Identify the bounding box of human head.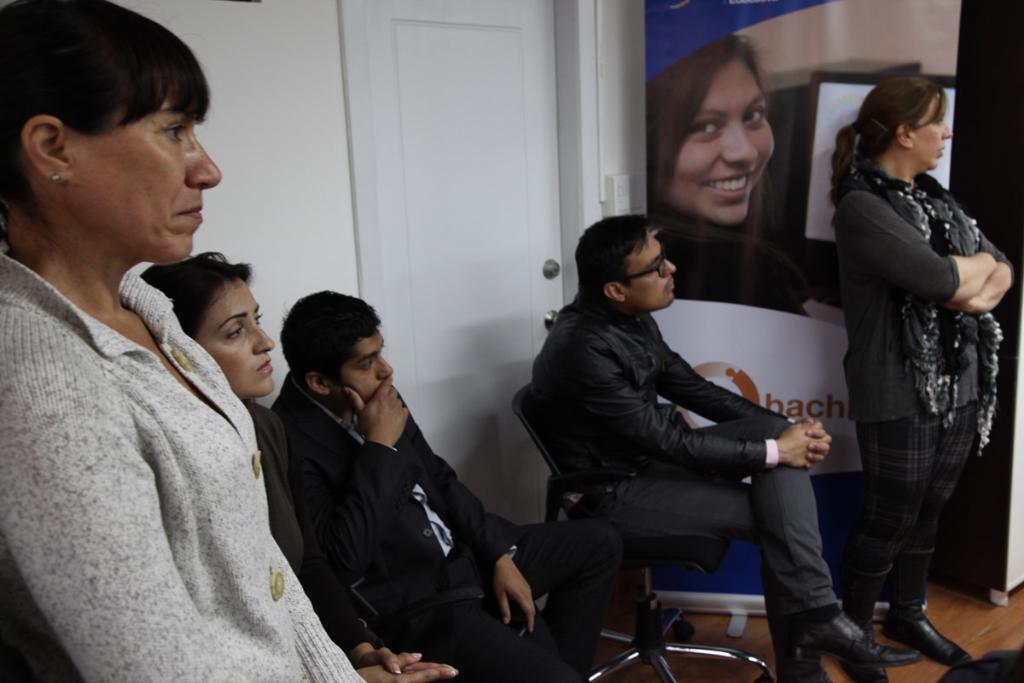
{"x1": 279, "y1": 288, "x2": 395, "y2": 406}.
